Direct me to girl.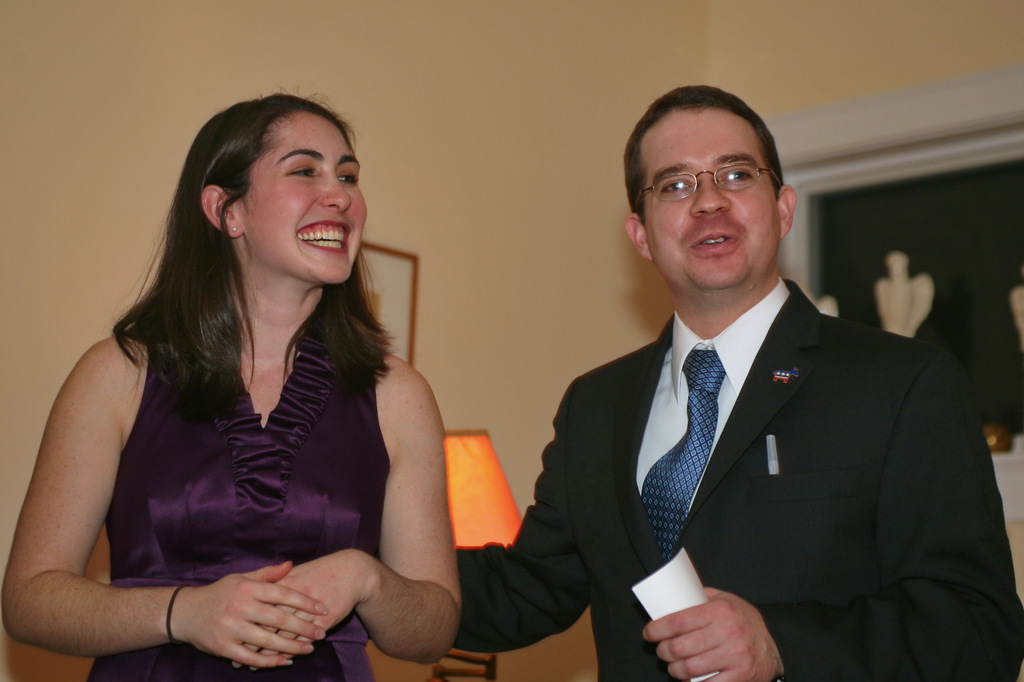
Direction: bbox(1, 90, 465, 681).
